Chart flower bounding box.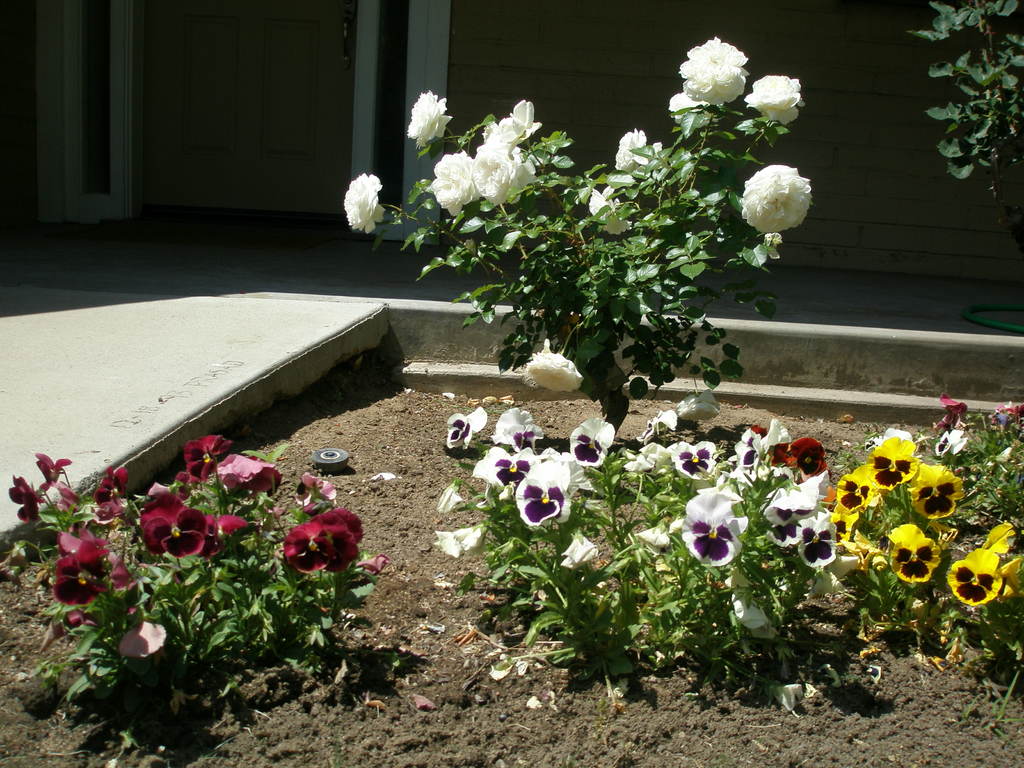
Charted: (left=742, top=71, right=804, bottom=124).
